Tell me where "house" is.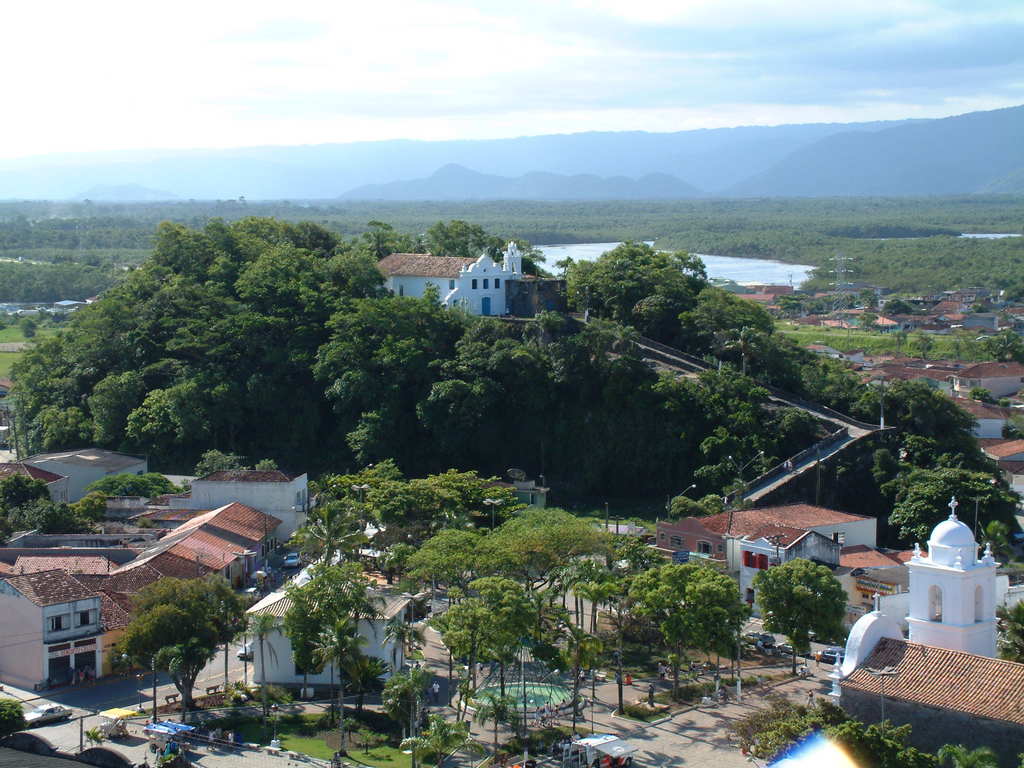
"house" is at 872 314 902 335.
